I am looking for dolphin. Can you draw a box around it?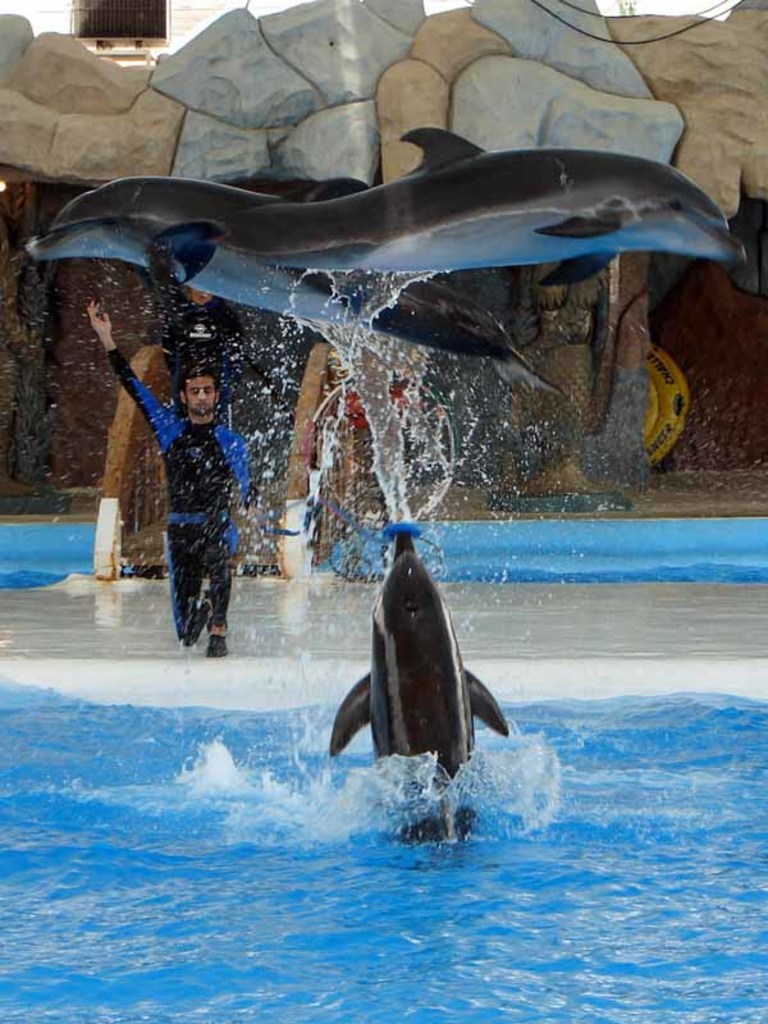
Sure, the bounding box is bbox=(20, 170, 572, 403).
